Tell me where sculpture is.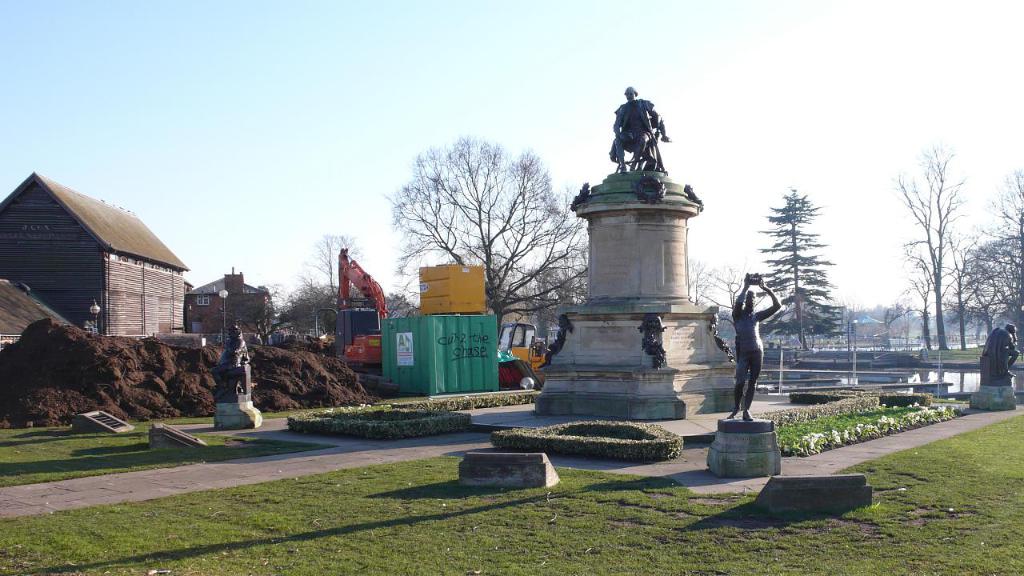
sculpture is at box(970, 317, 1023, 387).
